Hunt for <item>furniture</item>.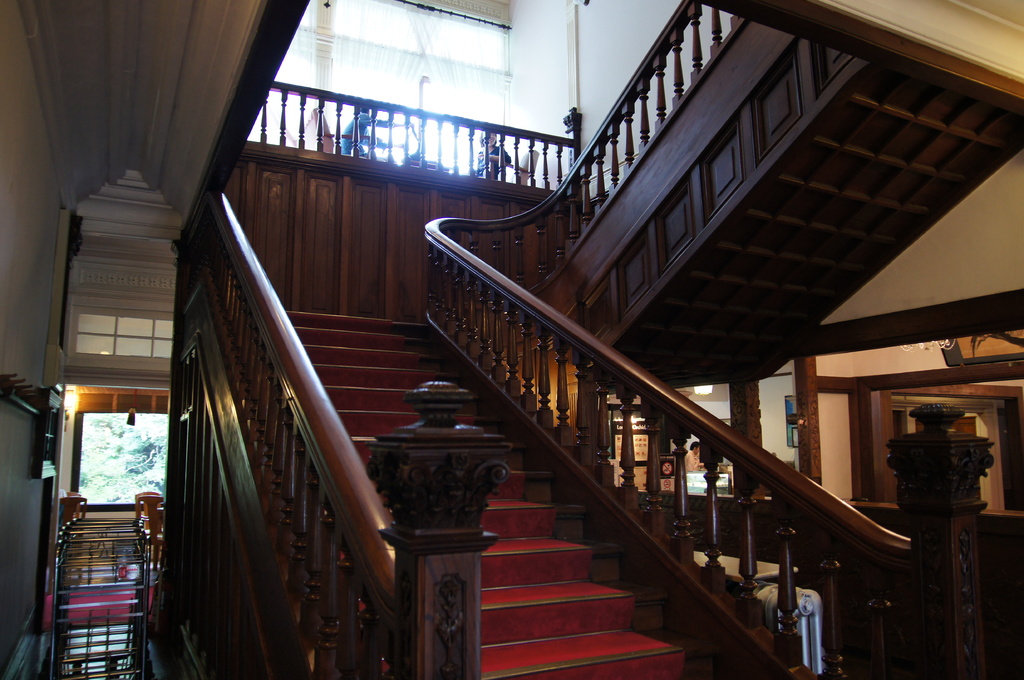
Hunted down at detection(134, 491, 161, 532).
